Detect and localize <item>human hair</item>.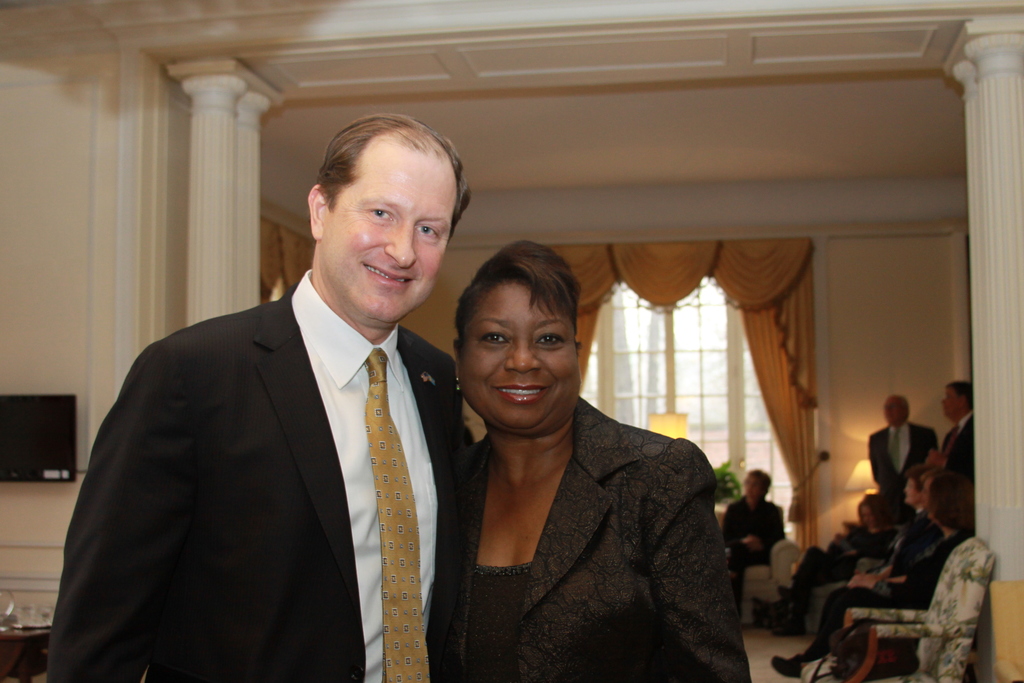
Localized at <region>922, 468, 952, 483</region>.
